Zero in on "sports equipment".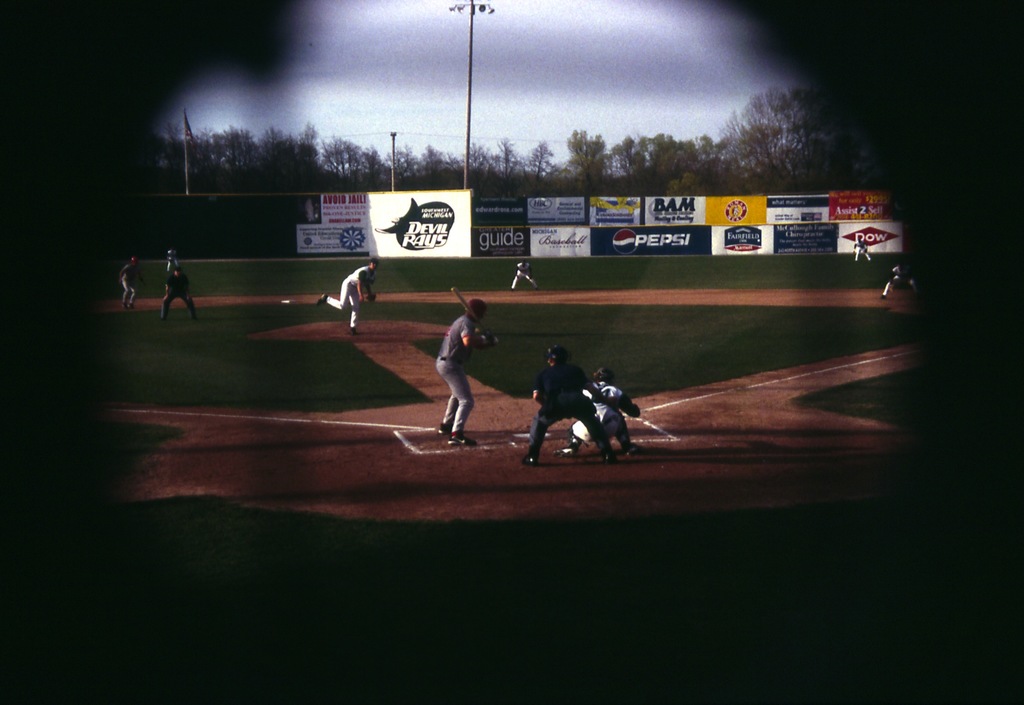
Zeroed in: BBox(451, 288, 490, 336).
